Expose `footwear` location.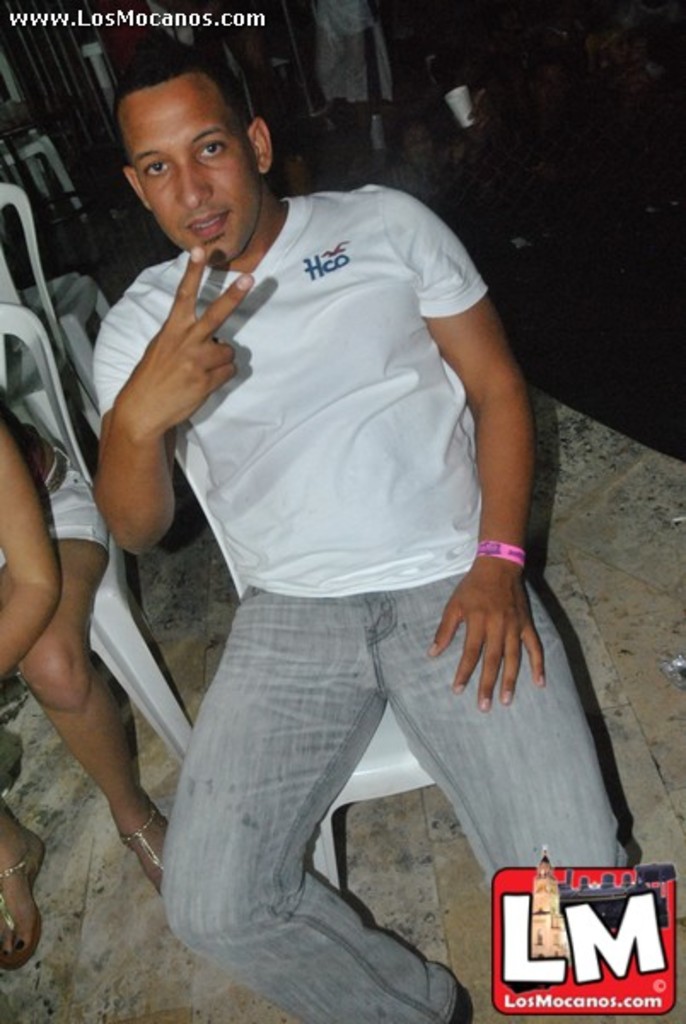
Exposed at bbox=(114, 800, 176, 899).
